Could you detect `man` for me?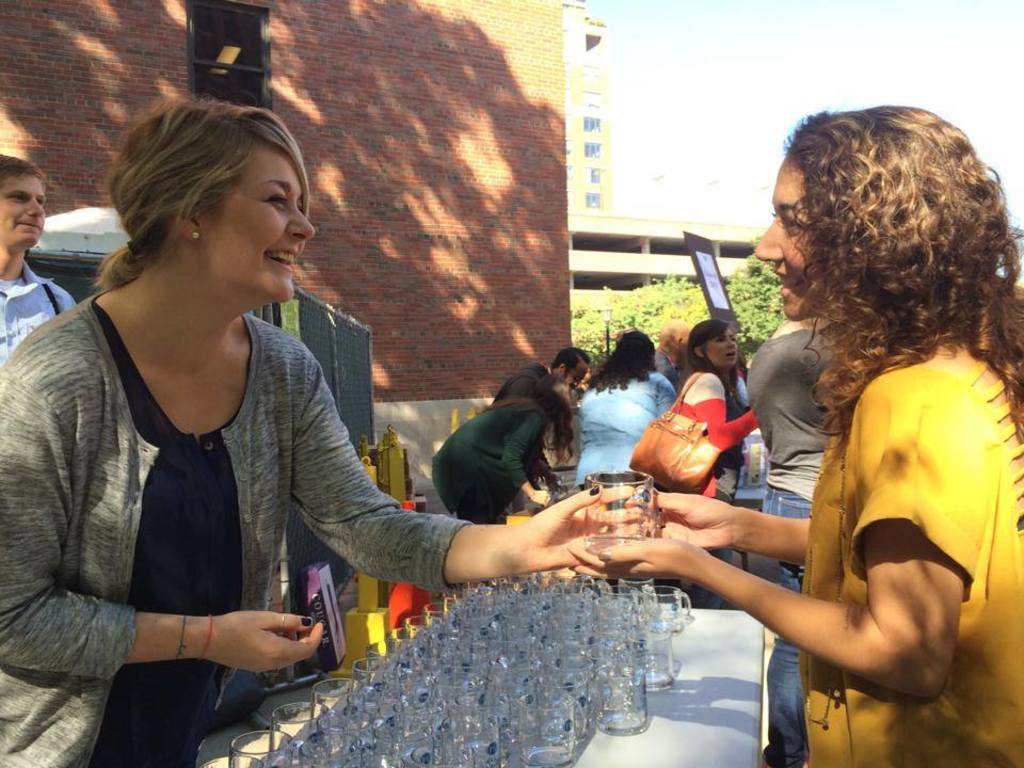
Detection result: x1=0, y1=154, x2=77, y2=365.
